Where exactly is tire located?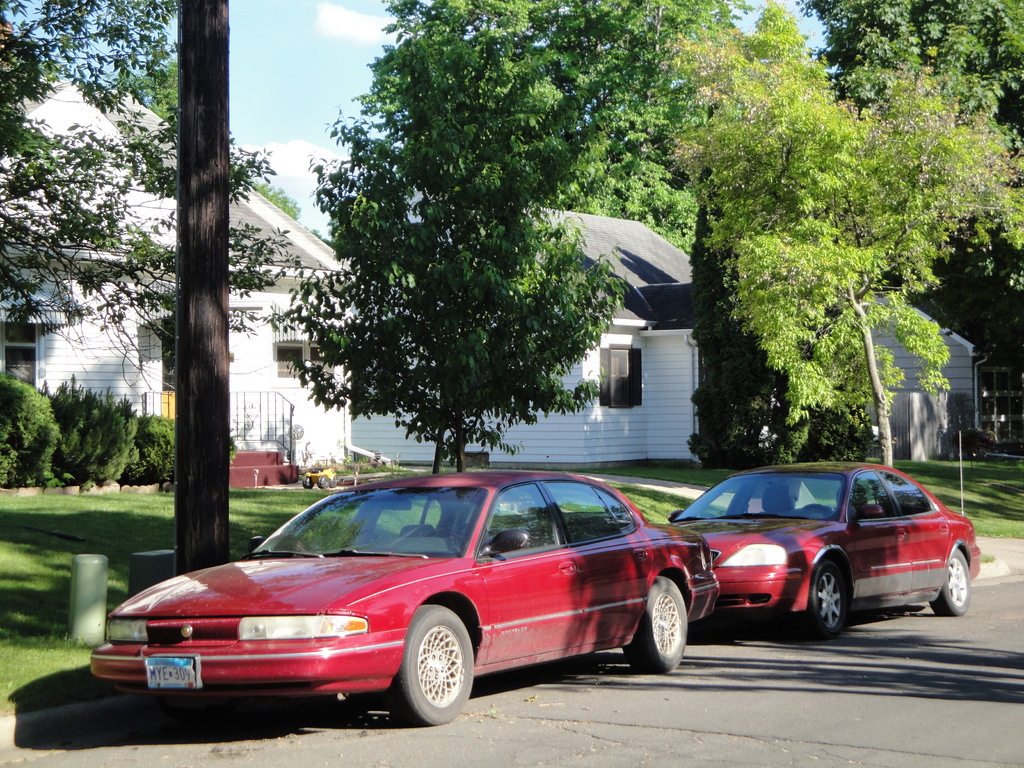
Its bounding box is <region>388, 625, 472, 730</region>.
